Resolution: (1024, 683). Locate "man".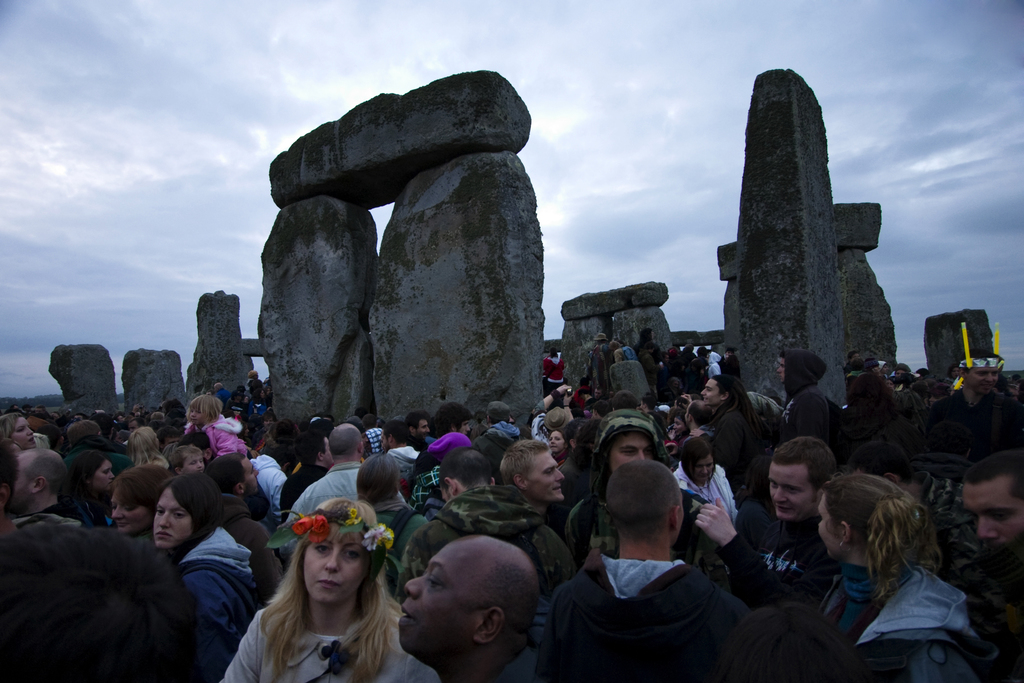
381,422,411,468.
